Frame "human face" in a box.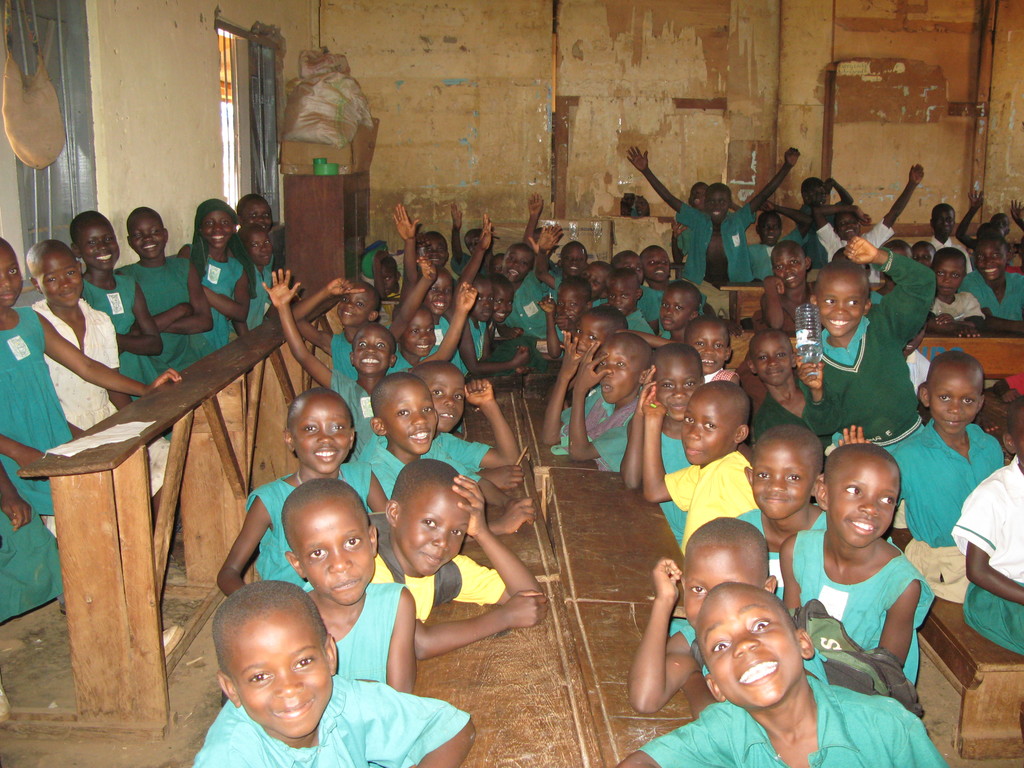
detection(745, 449, 810, 512).
